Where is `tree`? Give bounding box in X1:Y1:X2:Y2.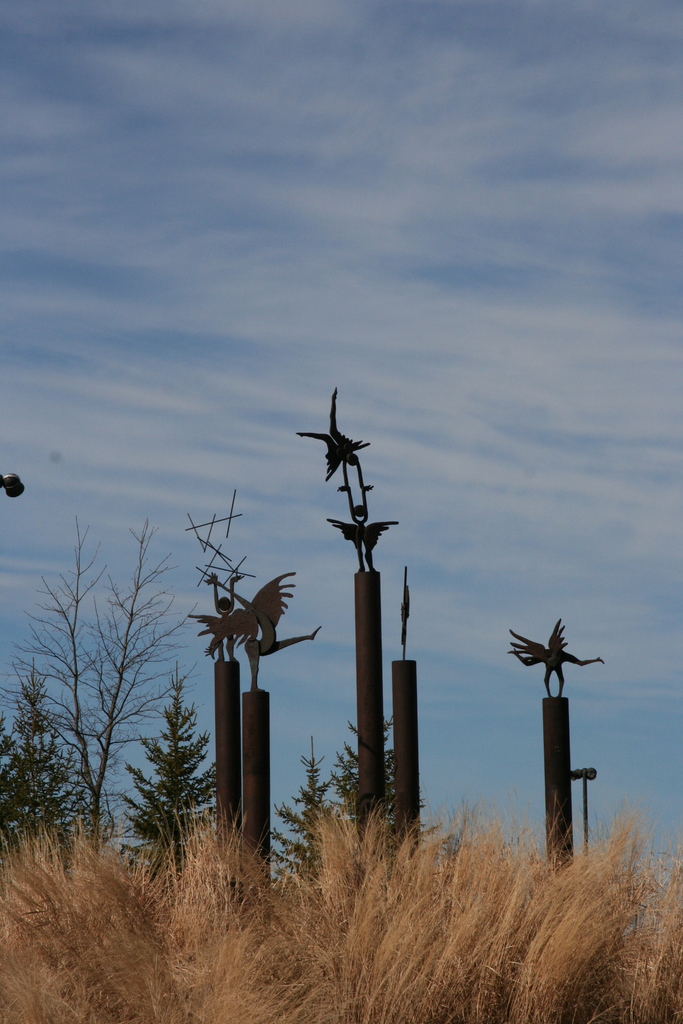
119:665:208:874.
